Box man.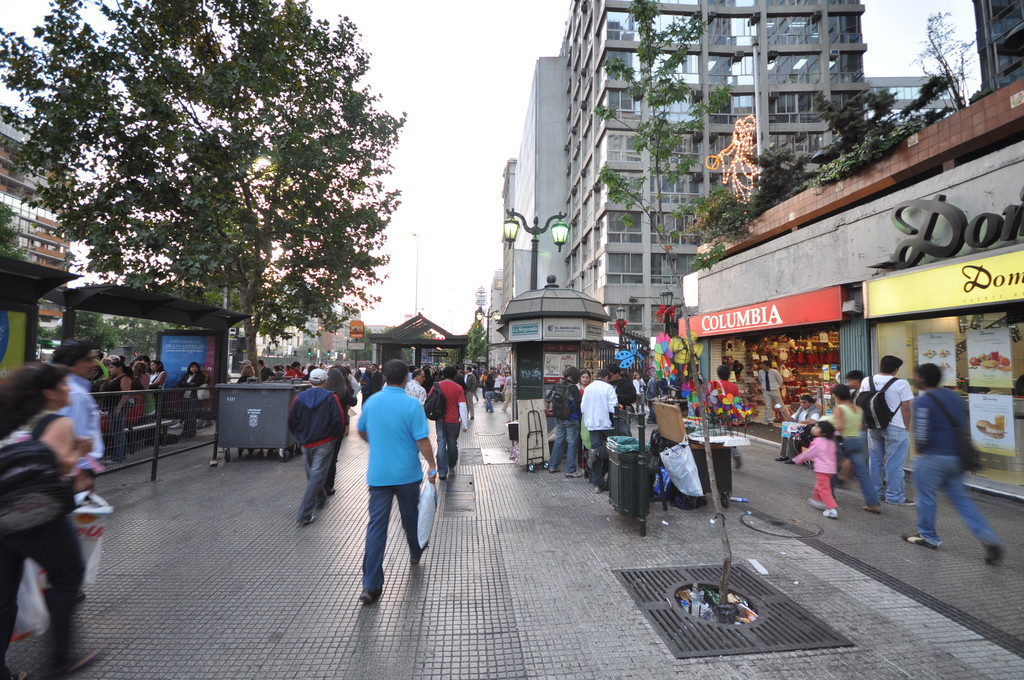
region(285, 361, 307, 380).
